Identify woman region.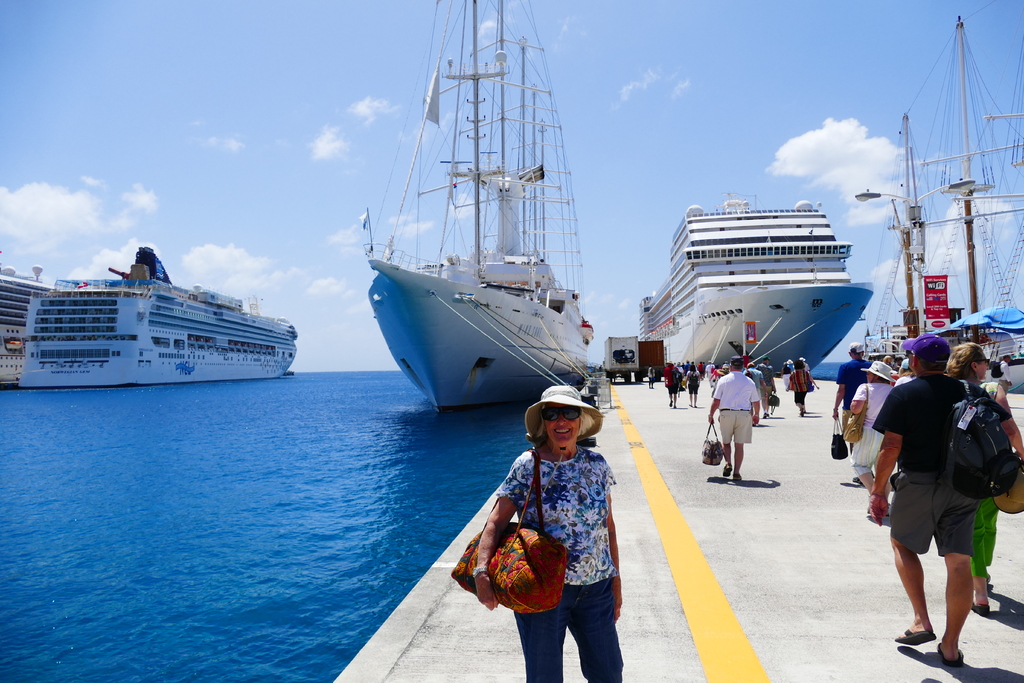
Region: [786,363,787,388].
